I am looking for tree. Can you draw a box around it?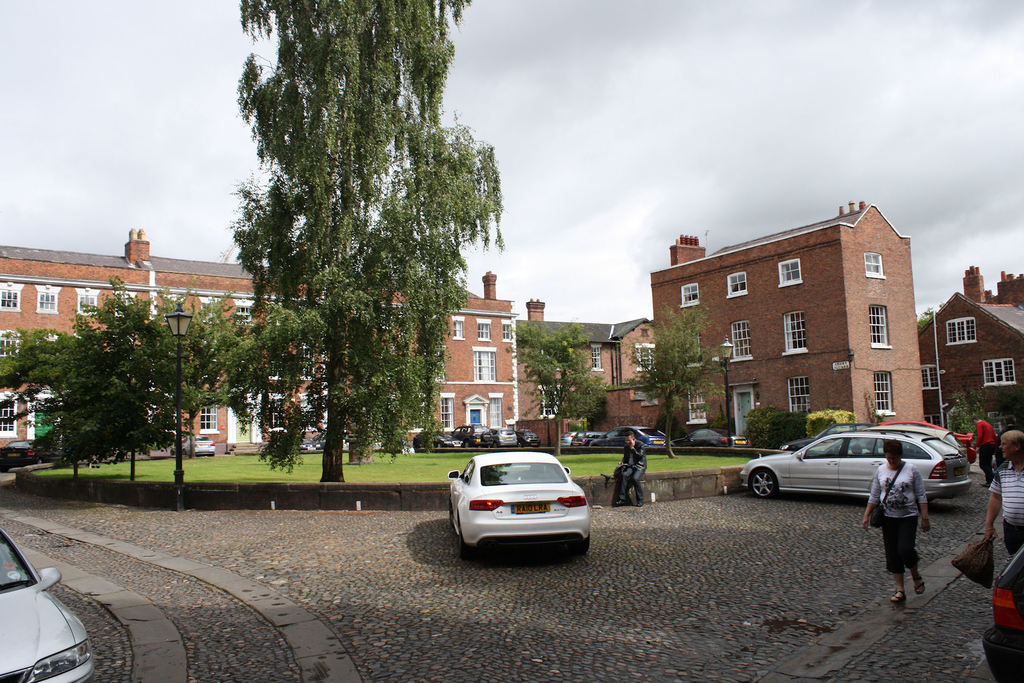
Sure, the bounding box is 0 268 218 482.
